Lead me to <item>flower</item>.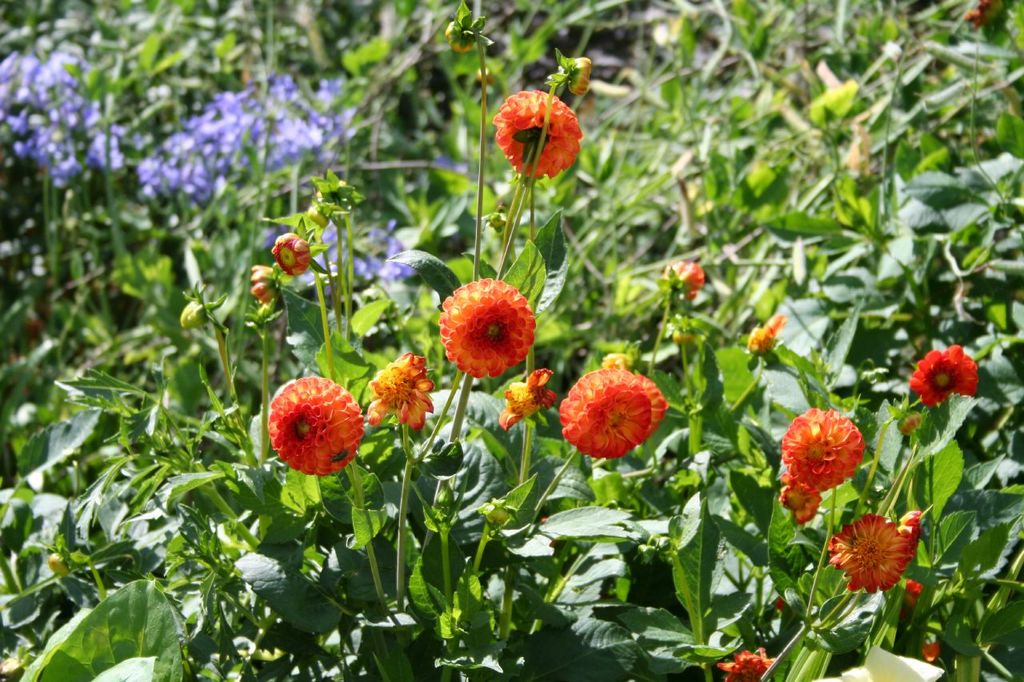
Lead to crop(671, 327, 693, 341).
